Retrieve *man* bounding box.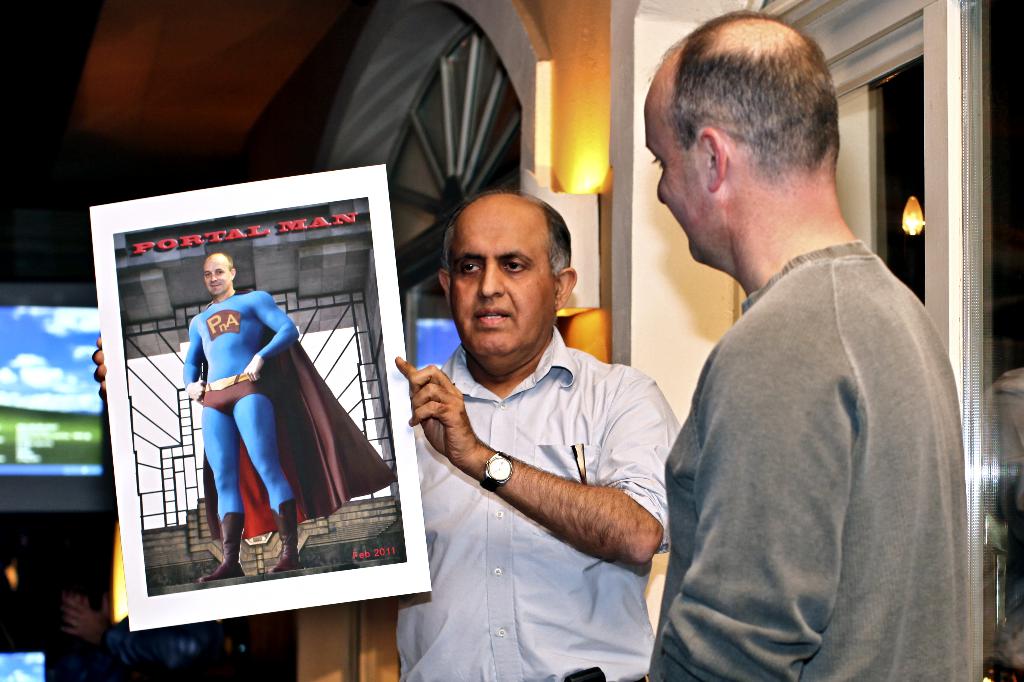
Bounding box: Rect(643, 12, 968, 681).
